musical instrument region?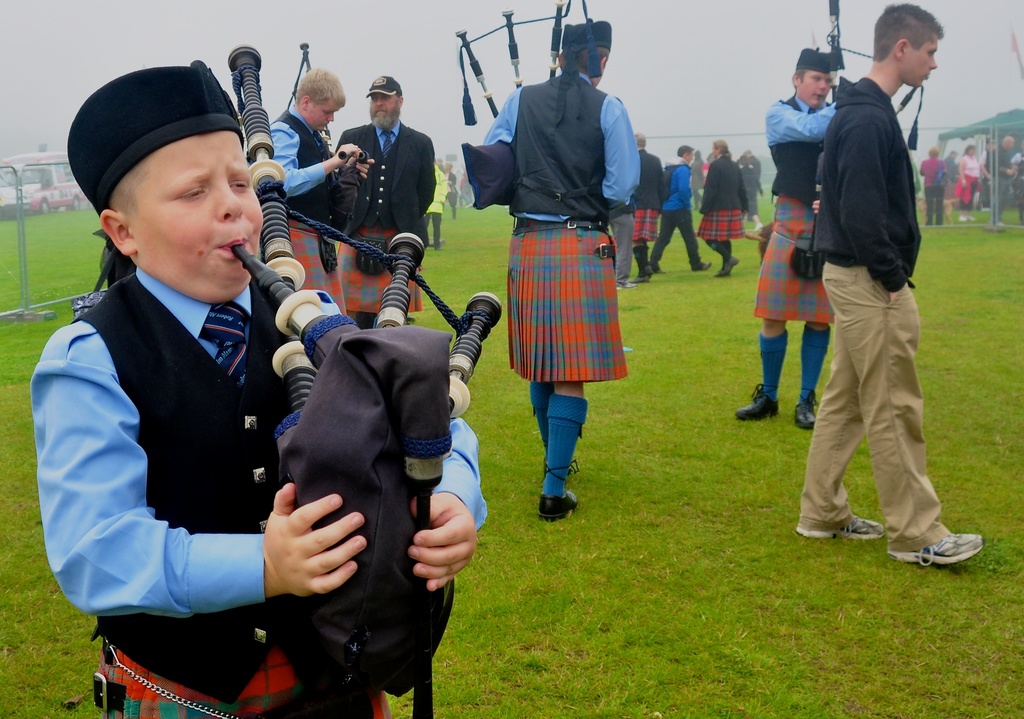
[452, 0, 597, 217]
